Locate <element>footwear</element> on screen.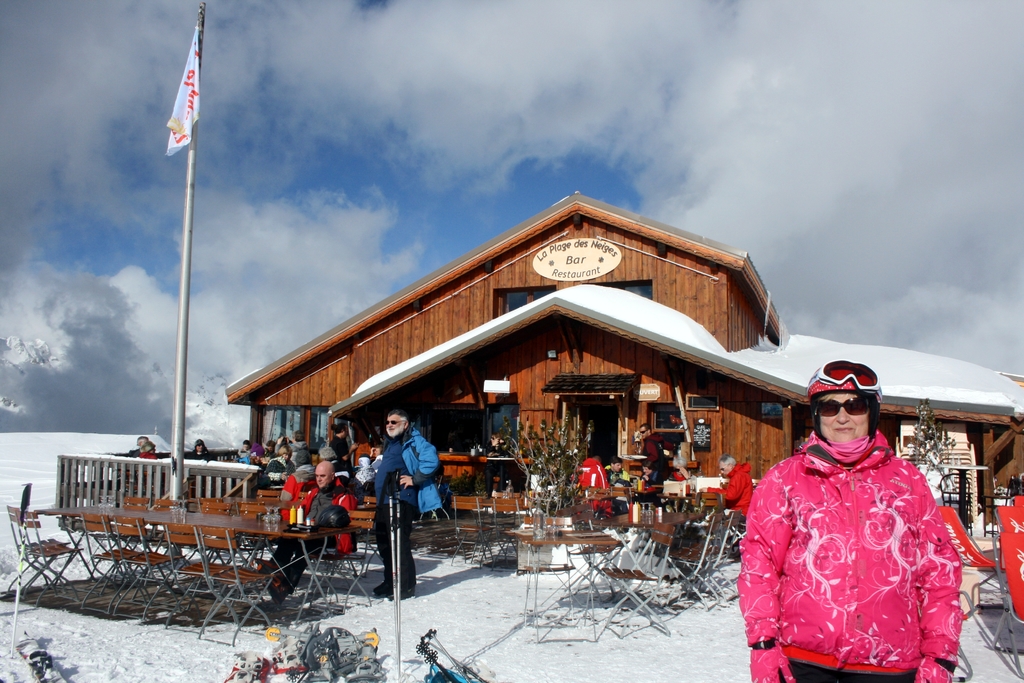
On screen at bbox(372, 586, 396, 600).
